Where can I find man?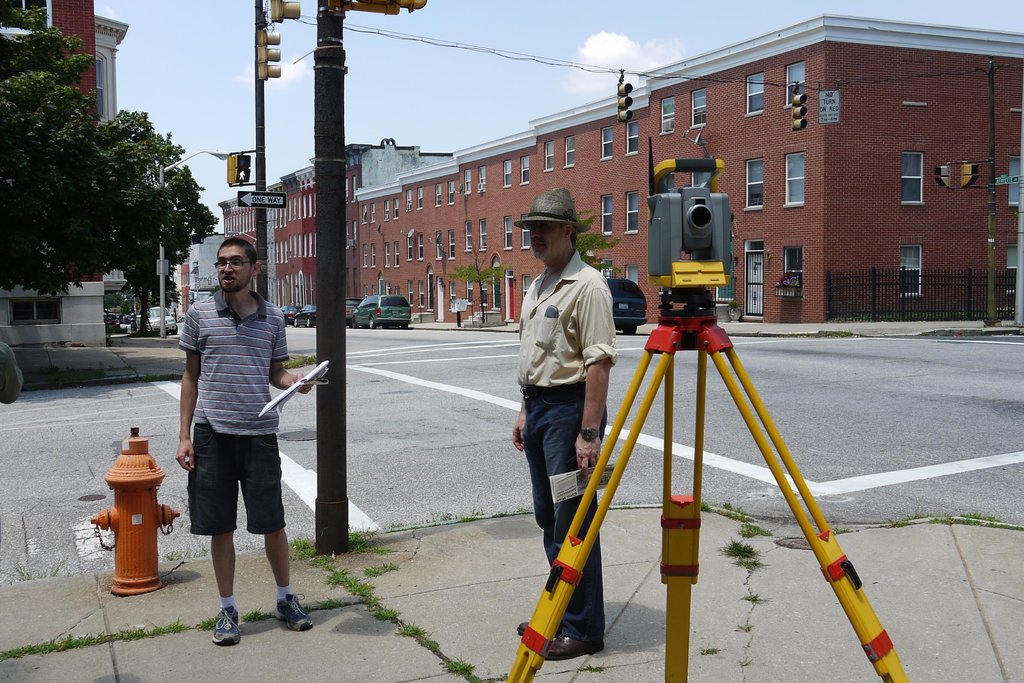
You can find it at [x1=504, y1=189, x2=609, y2=664].
